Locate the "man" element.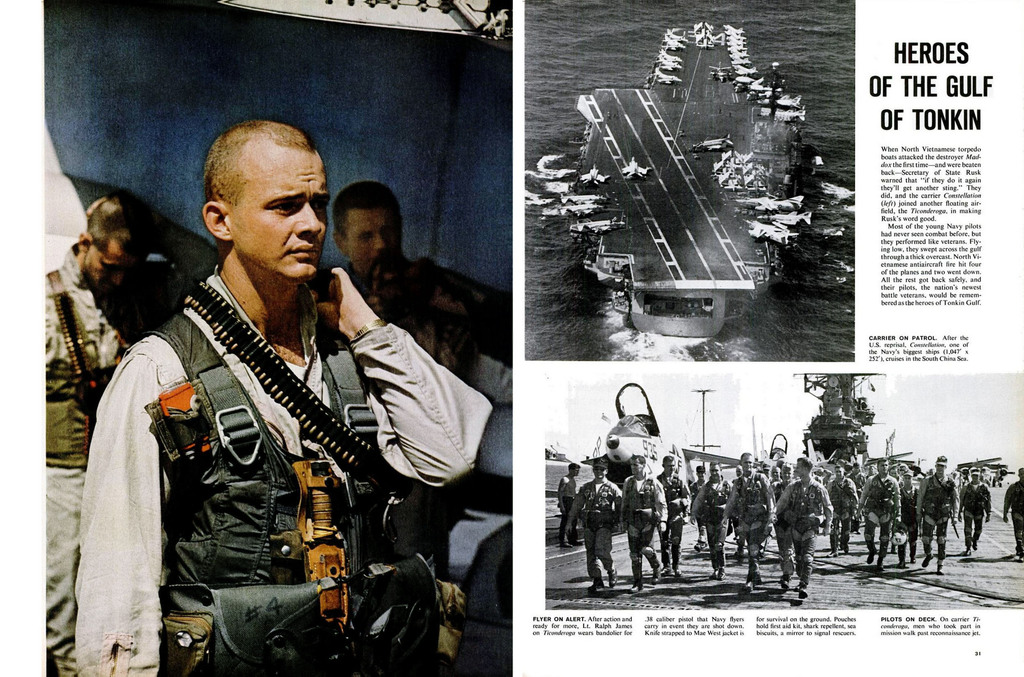
Element bbox: BBox(687, 463, 709, 544).
